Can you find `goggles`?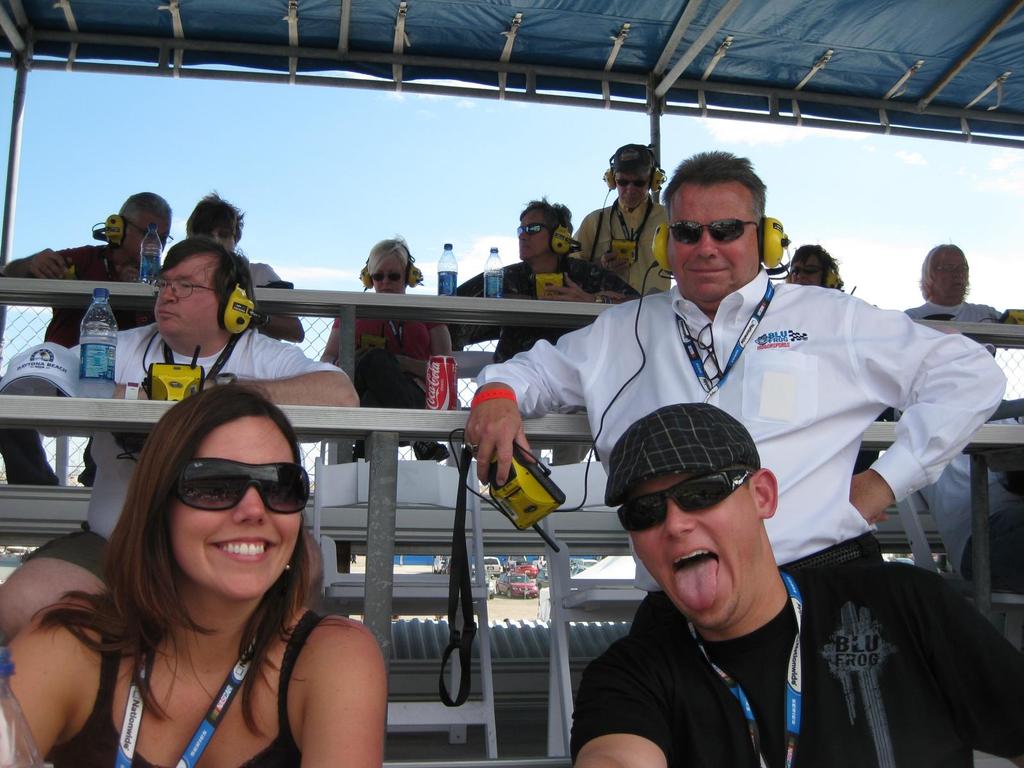
Yes, bounding box: l=513, t=221, r=553, b=236.
